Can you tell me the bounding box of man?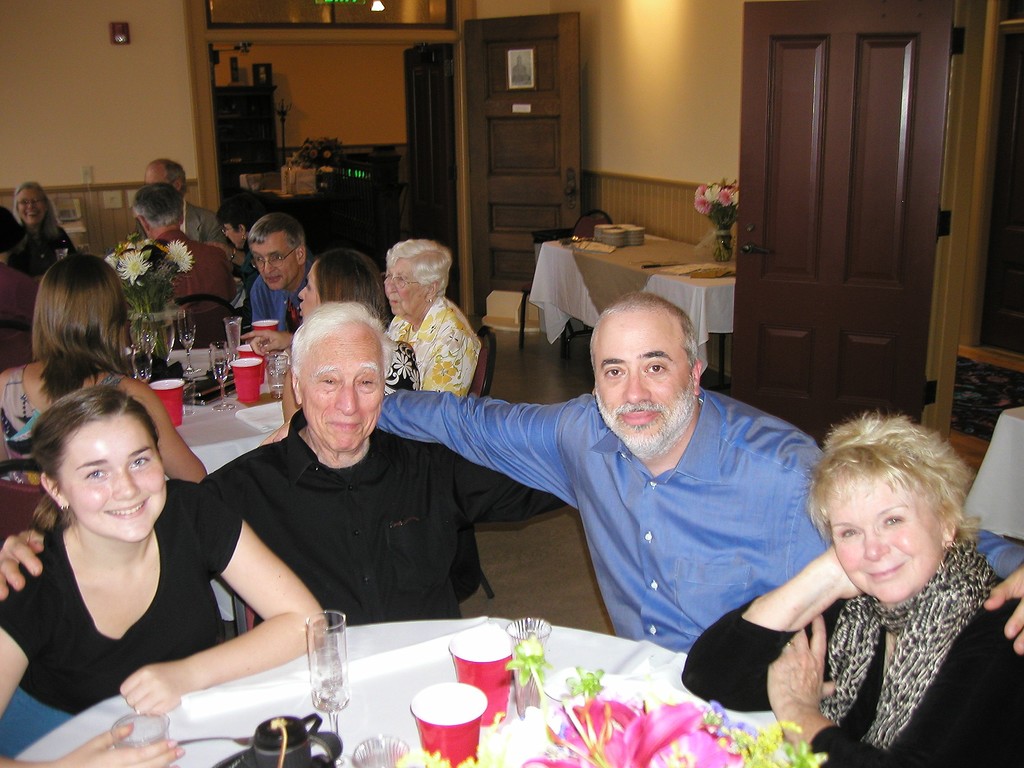
133,158,240,259.
